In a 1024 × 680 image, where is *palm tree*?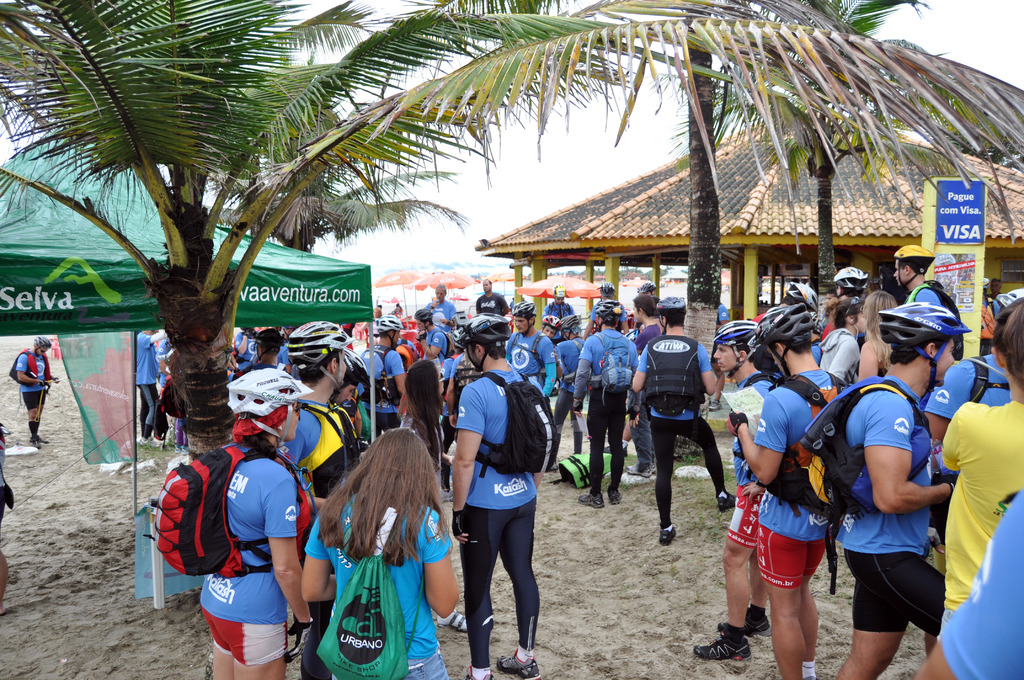
(x1=12, y1=4, x2=394, y2=506).
